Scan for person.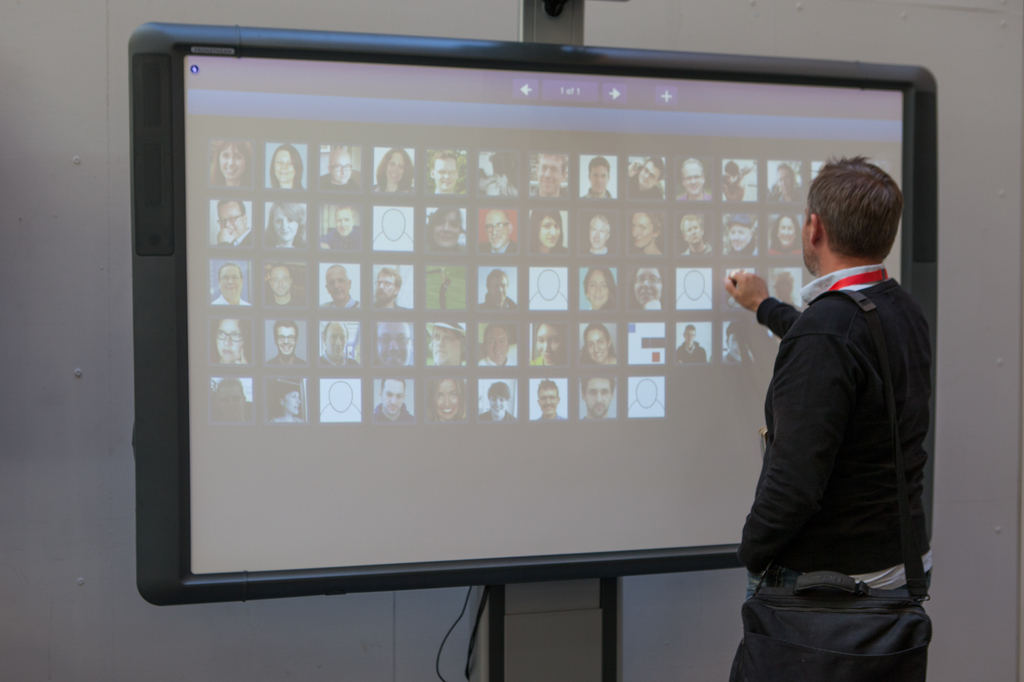
Scan result: l=724, t=325, r=748, b=357.
